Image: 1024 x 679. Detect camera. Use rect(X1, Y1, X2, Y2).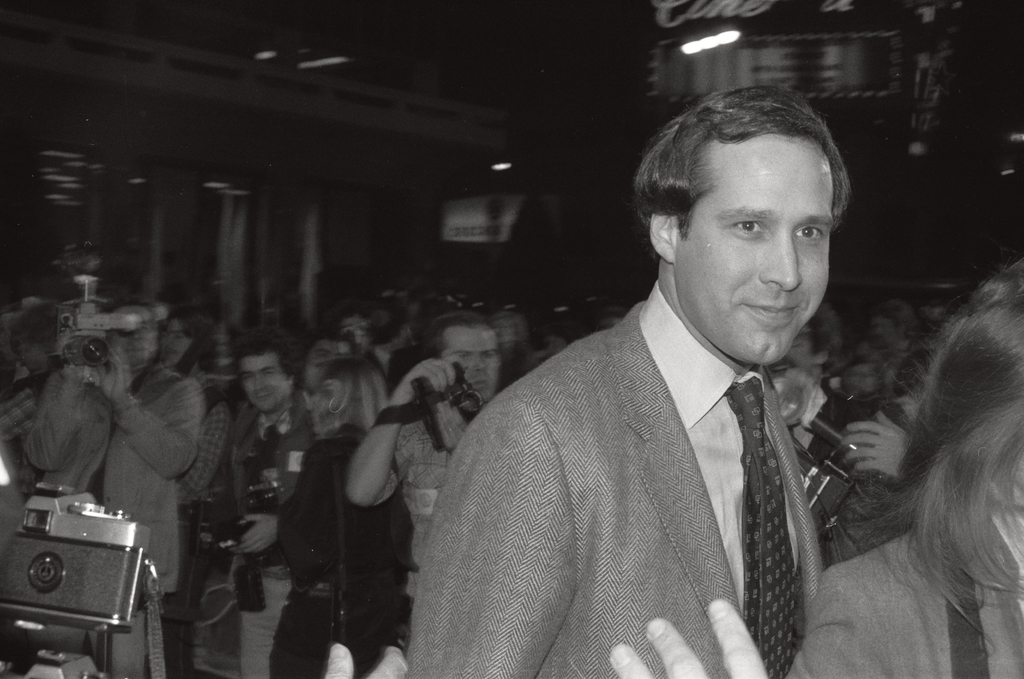
rect(50, 274, 140, 405).
